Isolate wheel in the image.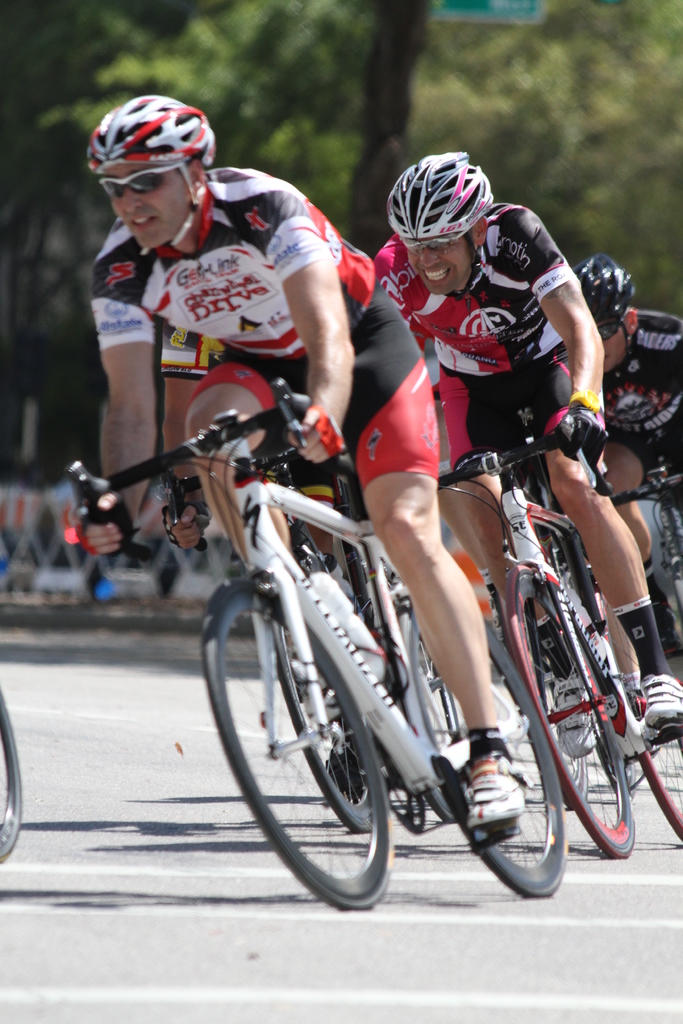
Isolated region: <bbox>433, 615, 573, 897</bbox>.
